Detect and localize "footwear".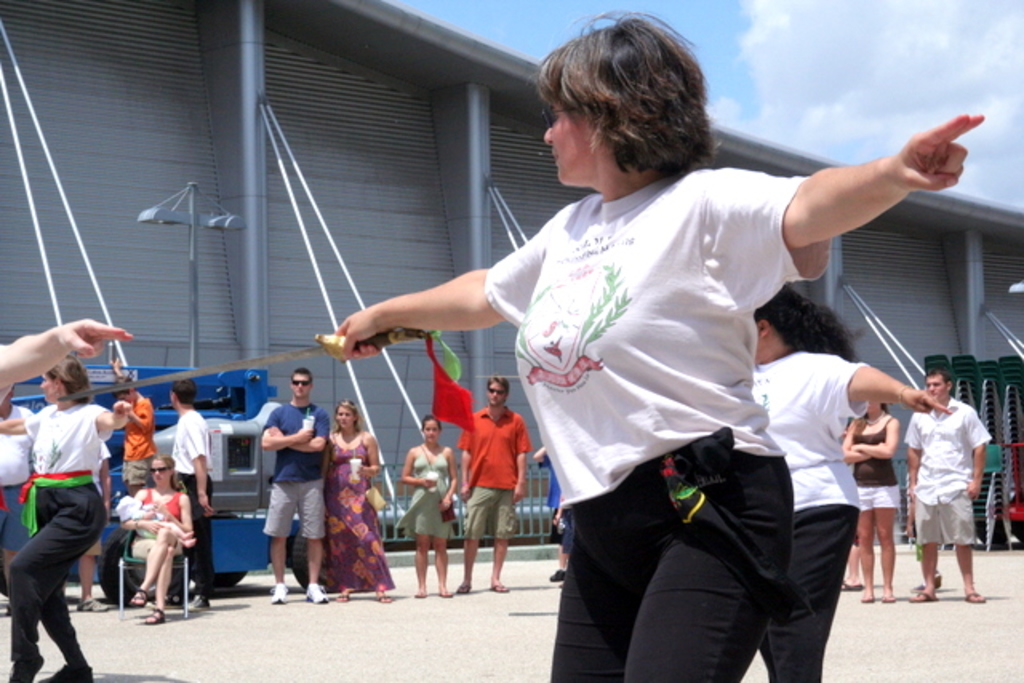
Localized at [left=379, top=598, right=392, bottom=601].
